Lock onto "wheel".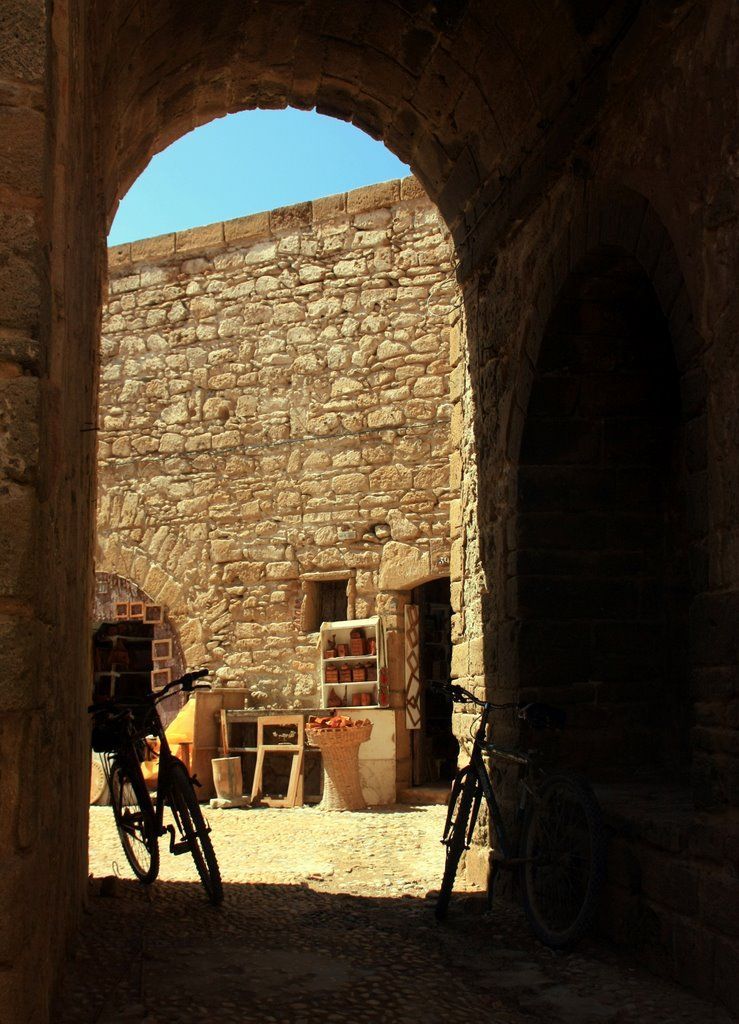
Locked: 108, 752, 160, 878.
